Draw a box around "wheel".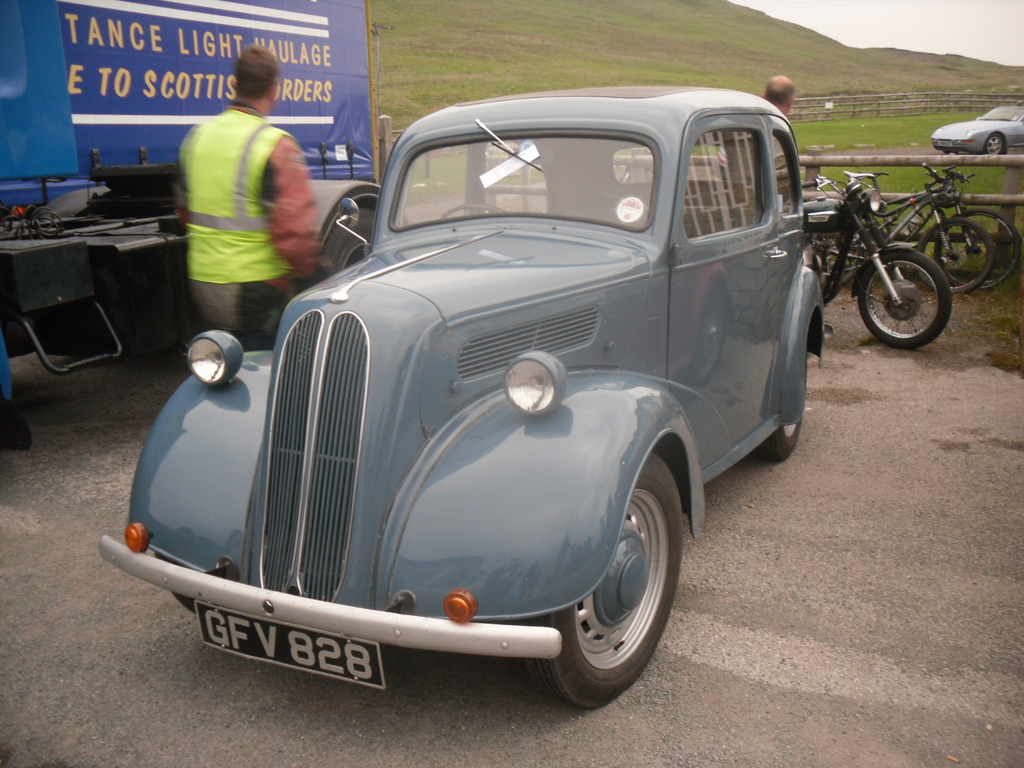
left=858, top=250, right=954, bottom=347.
